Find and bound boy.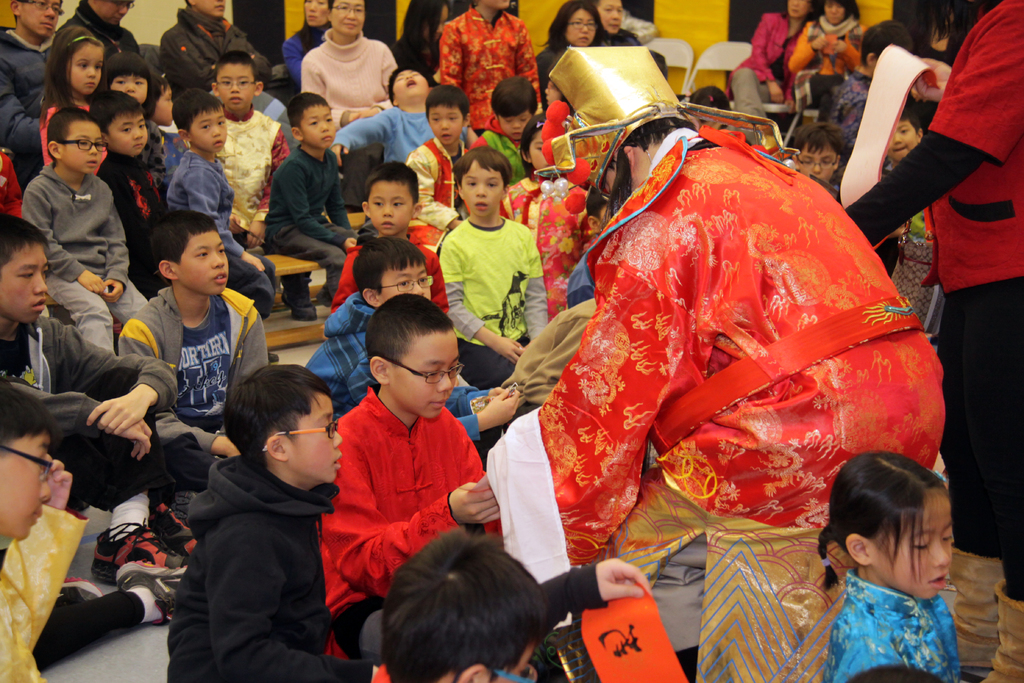
Bound: 161:354:387:682.
